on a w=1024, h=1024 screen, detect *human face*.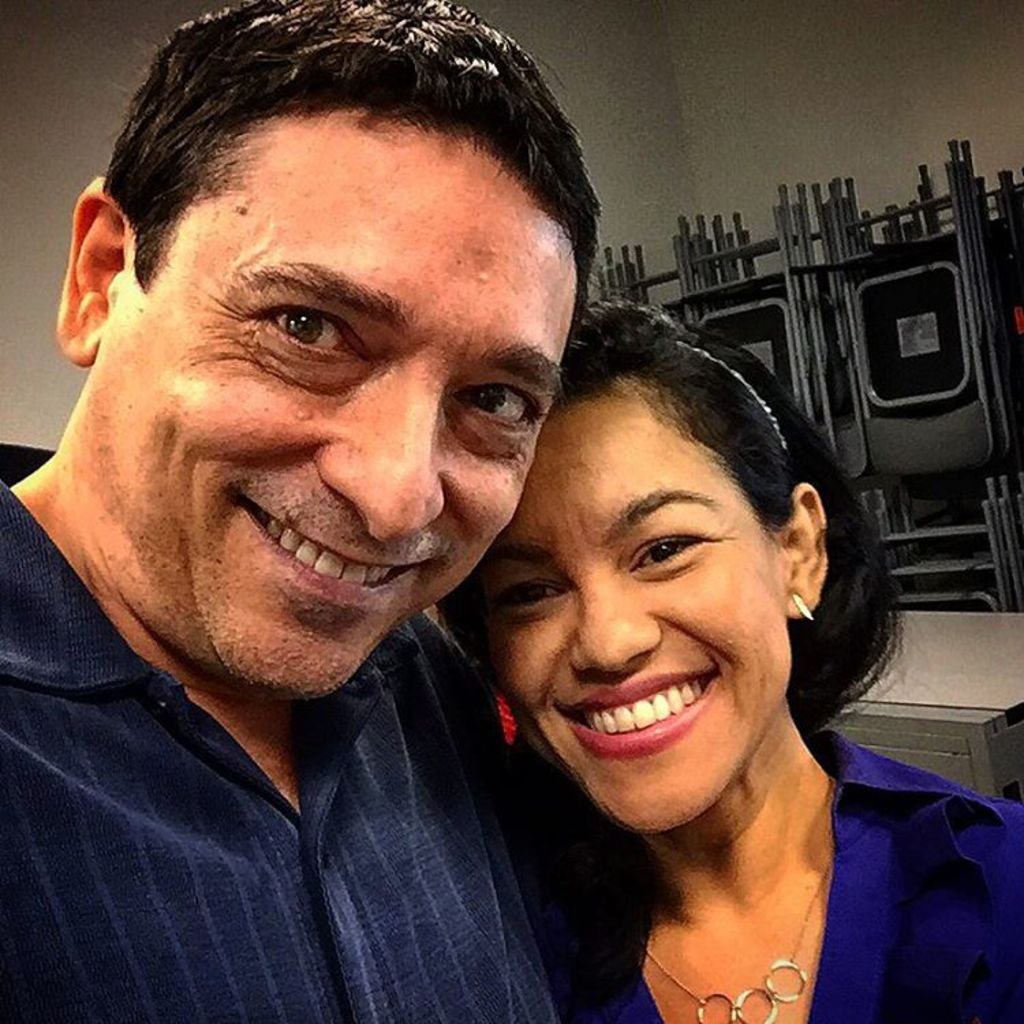
box=[74, 74, 556, 700].
